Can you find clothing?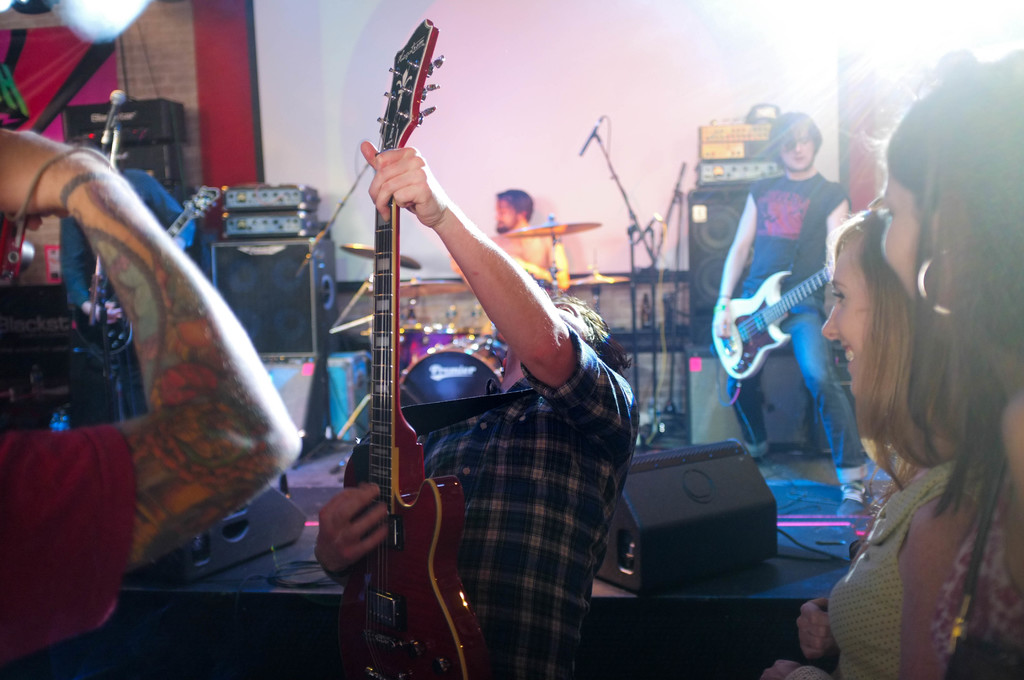
Yes, bounding box: Rect(729, 168, 860, 479).
